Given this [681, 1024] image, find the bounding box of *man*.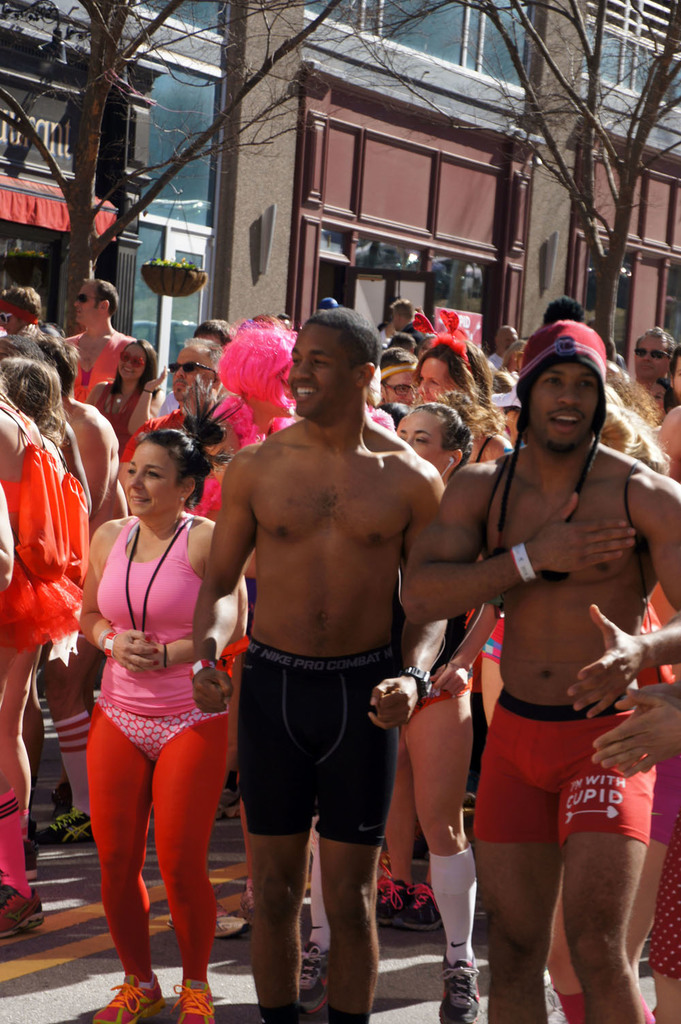
<bbox>55, 282, 146, 421</bbox>.
